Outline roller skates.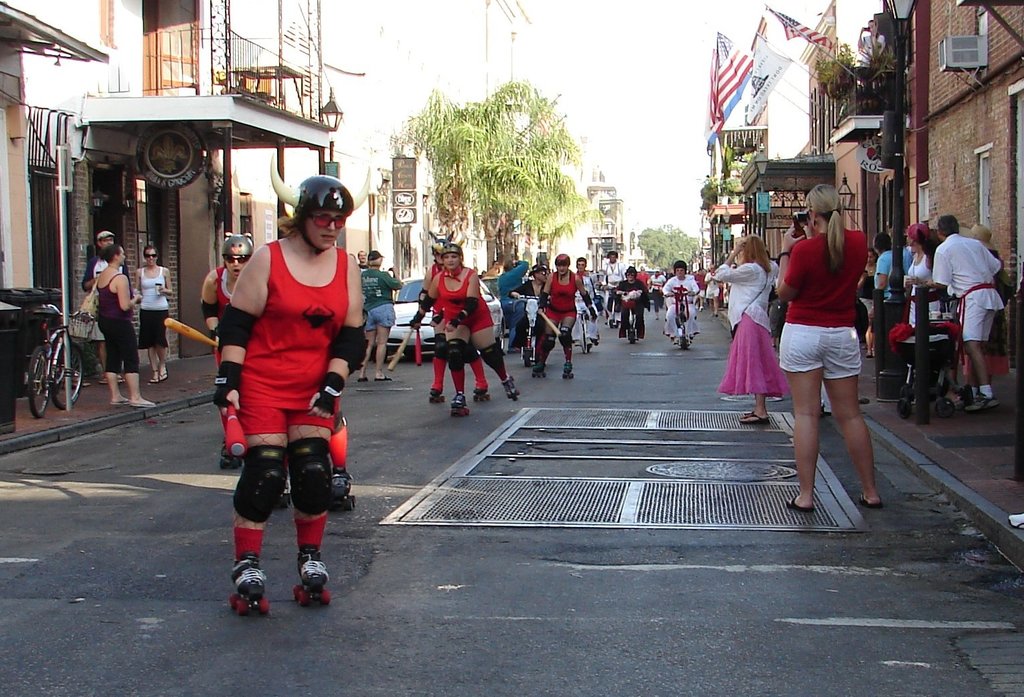
Outline: l=530, t=361, r=547, b=378.
